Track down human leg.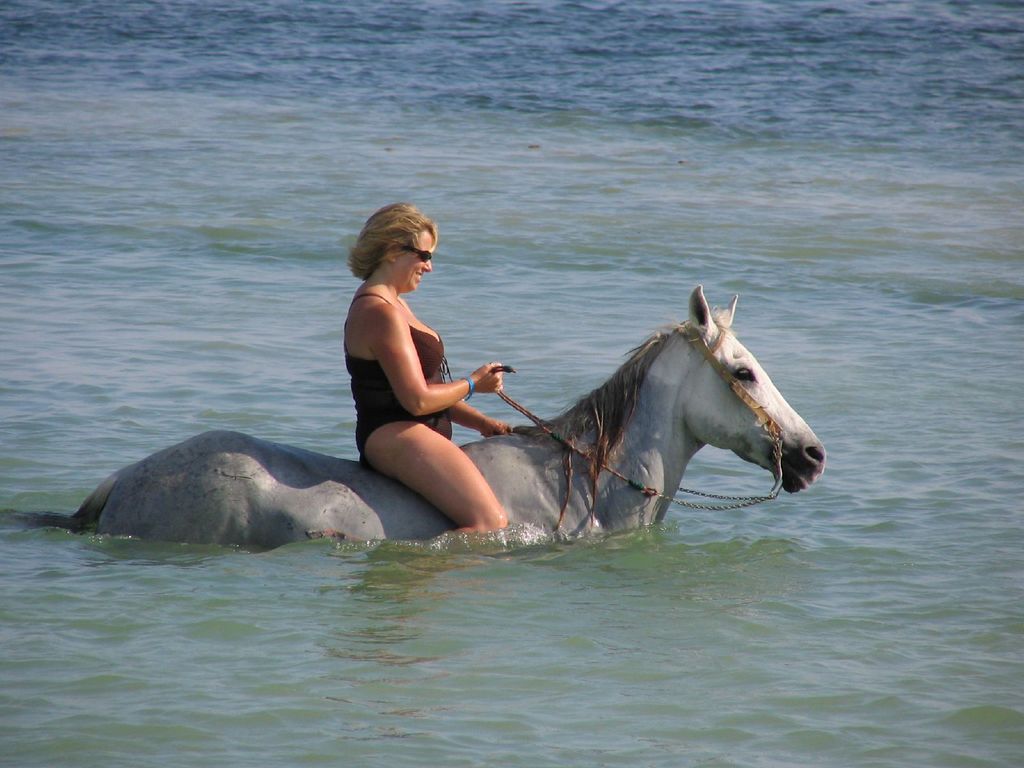
Tracked to {"x1": 365, "y1": 420, "x2": 509, "y2": 536}.
